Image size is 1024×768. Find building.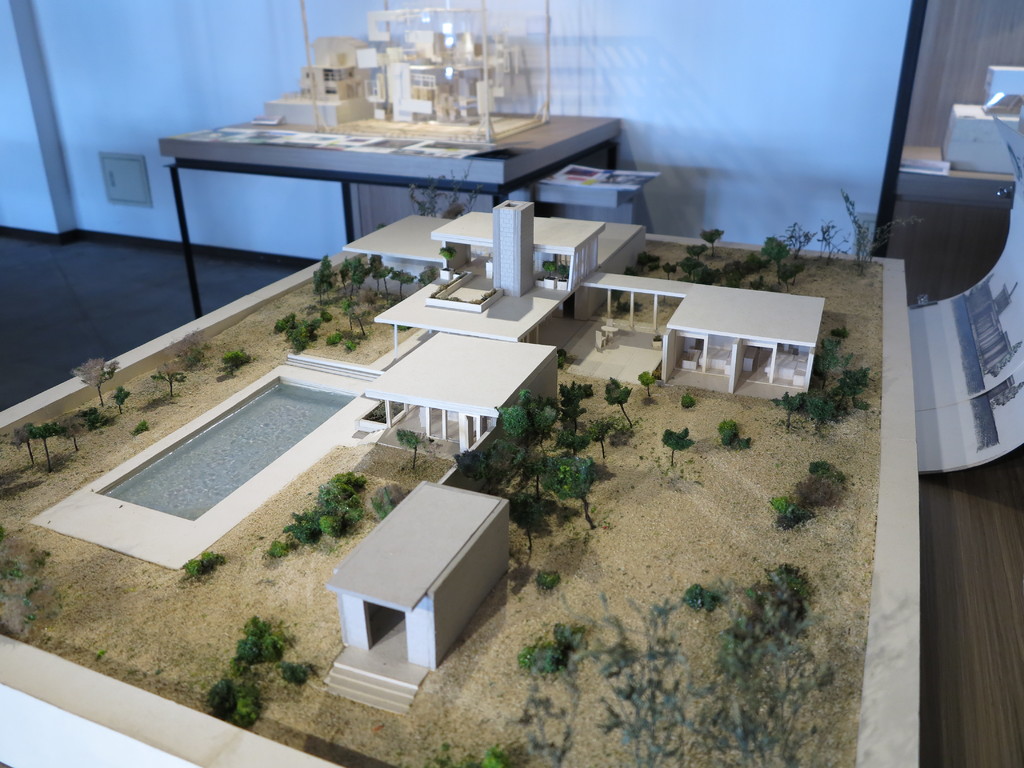
x1=332 y1=481 x2=513 y2=669.
